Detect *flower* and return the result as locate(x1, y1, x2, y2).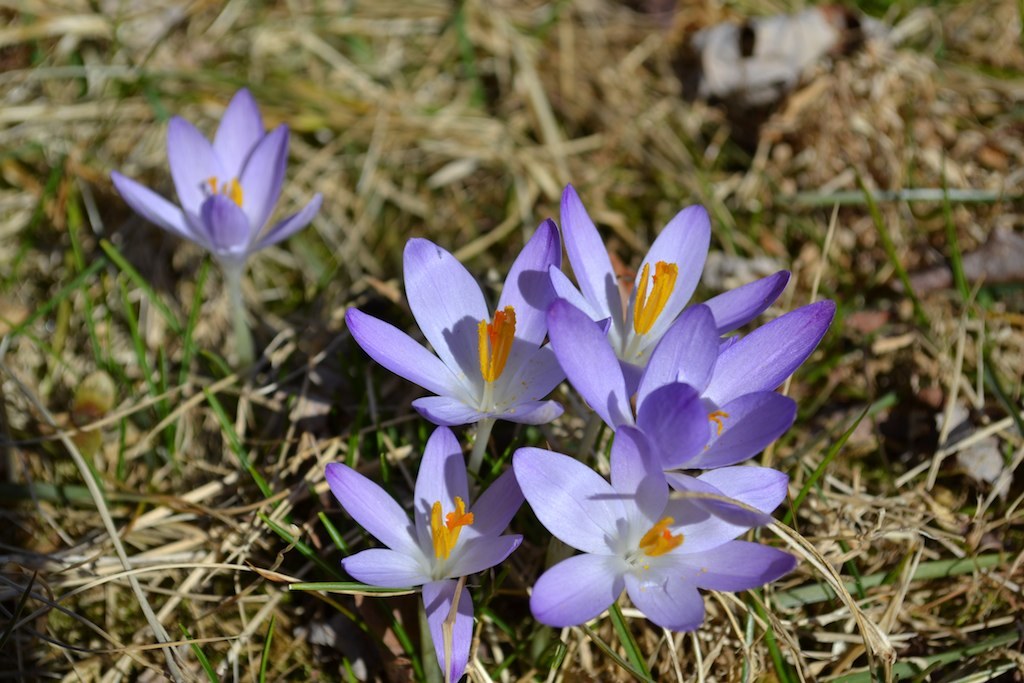
locate(511, 423, 799, 625).
